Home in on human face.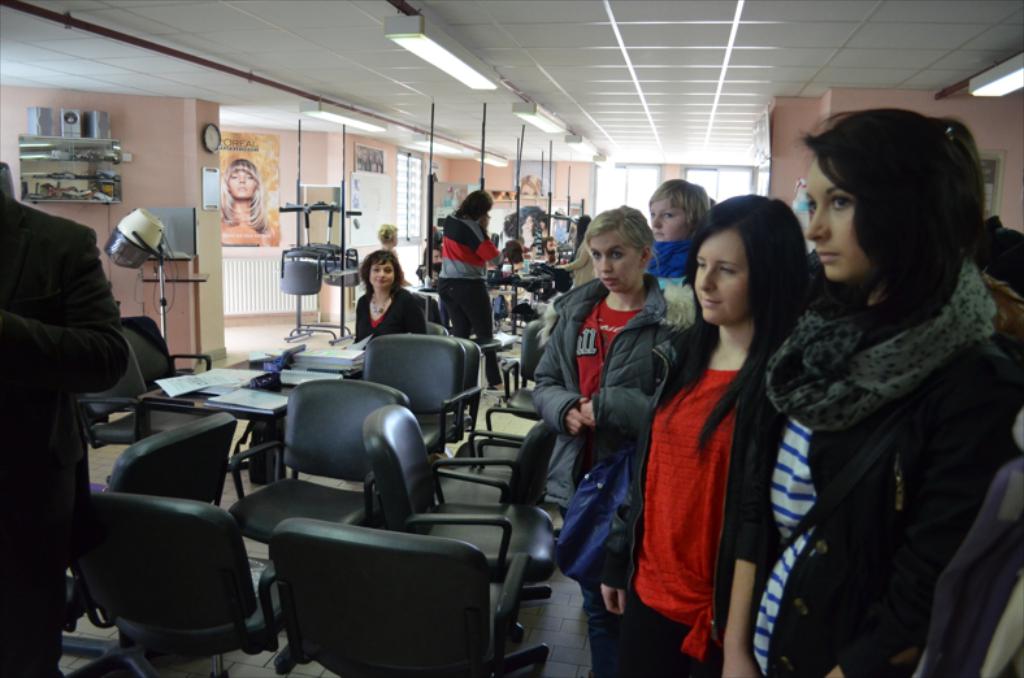
Homed in at {"left": 230, "top": 170, "right": 257, "bottom": 199}.
